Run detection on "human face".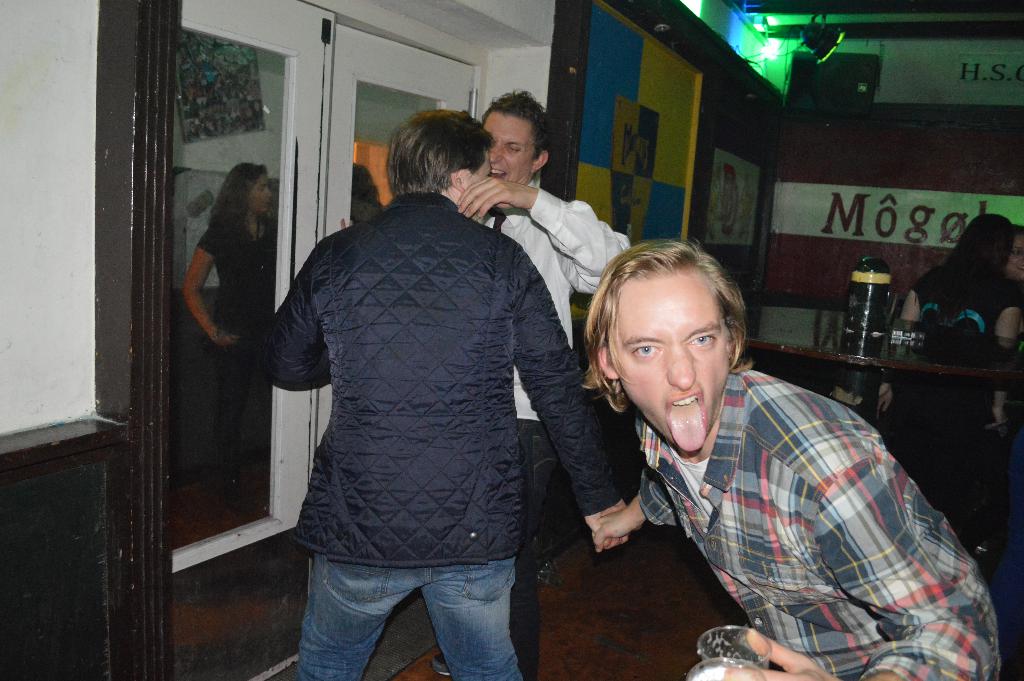
Result: 1002, 235, 1023, 282.
